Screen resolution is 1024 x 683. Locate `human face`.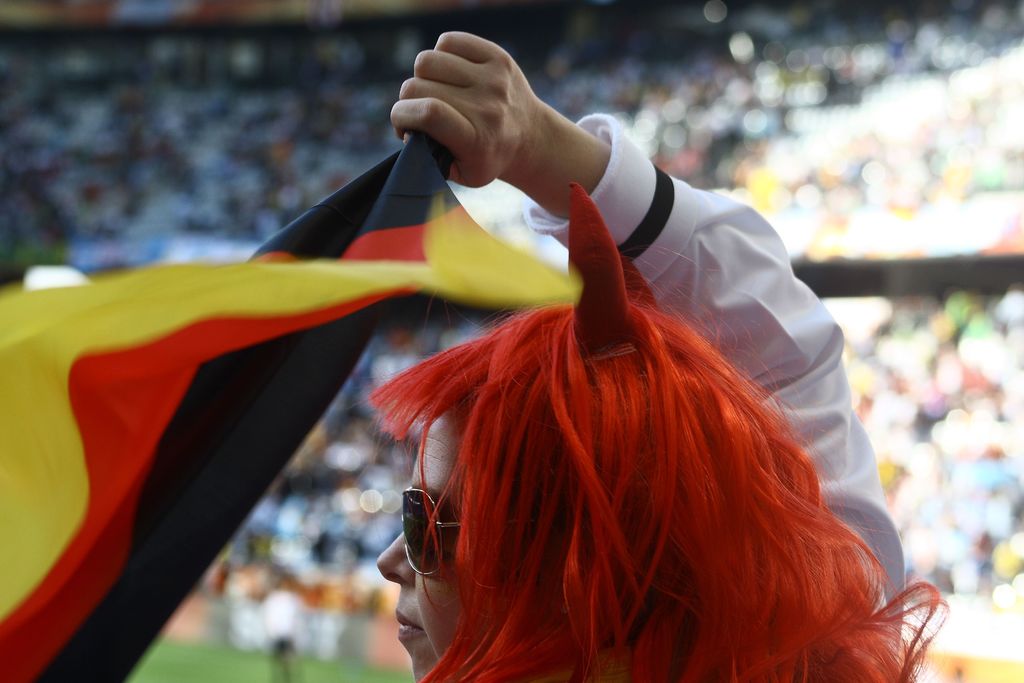
{"x1": 376, "y1": 400, "x2": 540, "y2": 682}.
